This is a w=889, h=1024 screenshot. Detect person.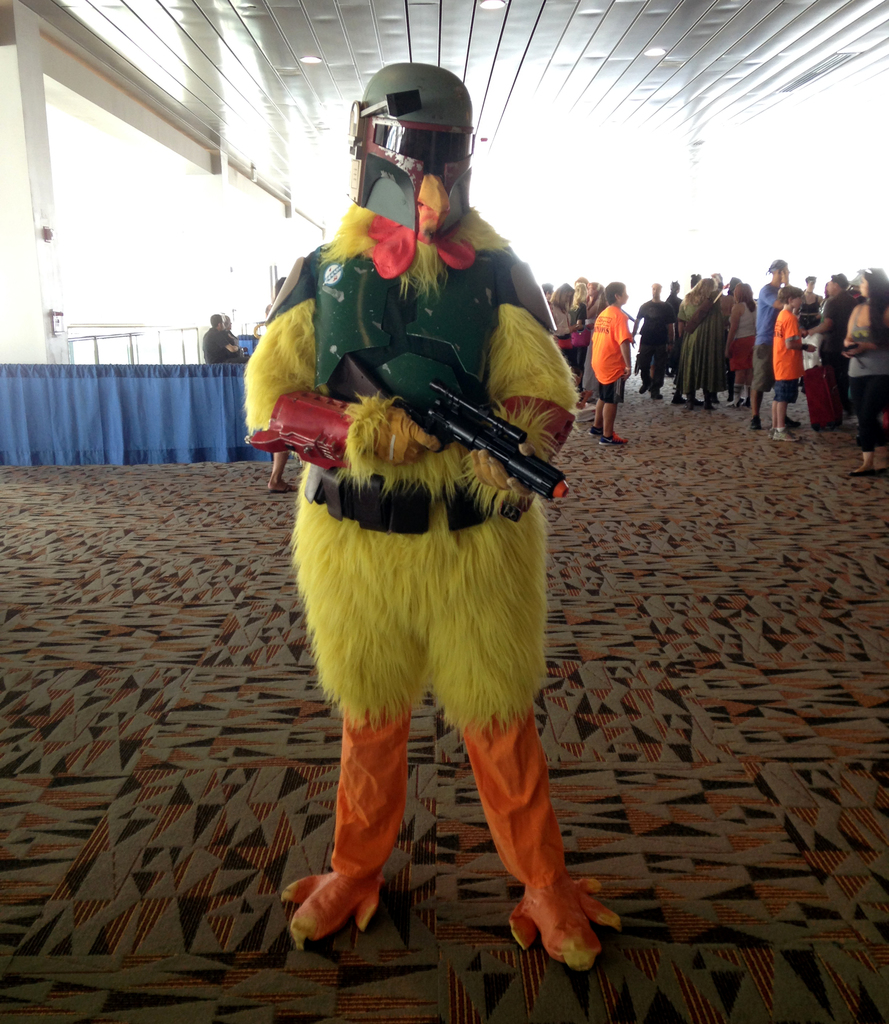
<region>838, 266, 888, 473</region>.
